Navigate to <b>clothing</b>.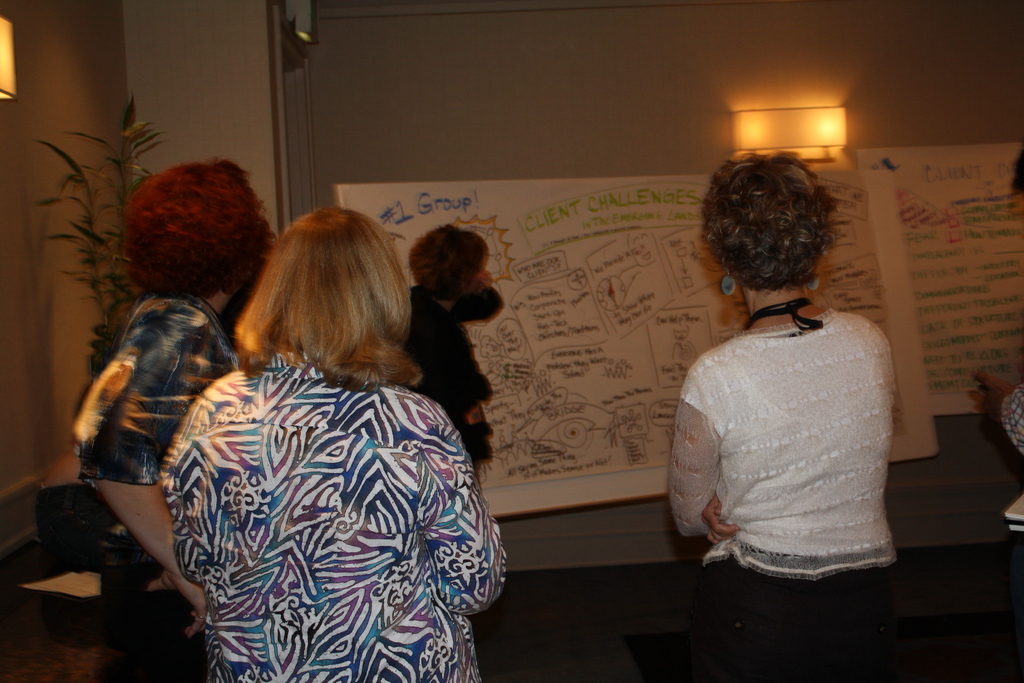
Navigation target: locate(164, 350, 510, 682).
